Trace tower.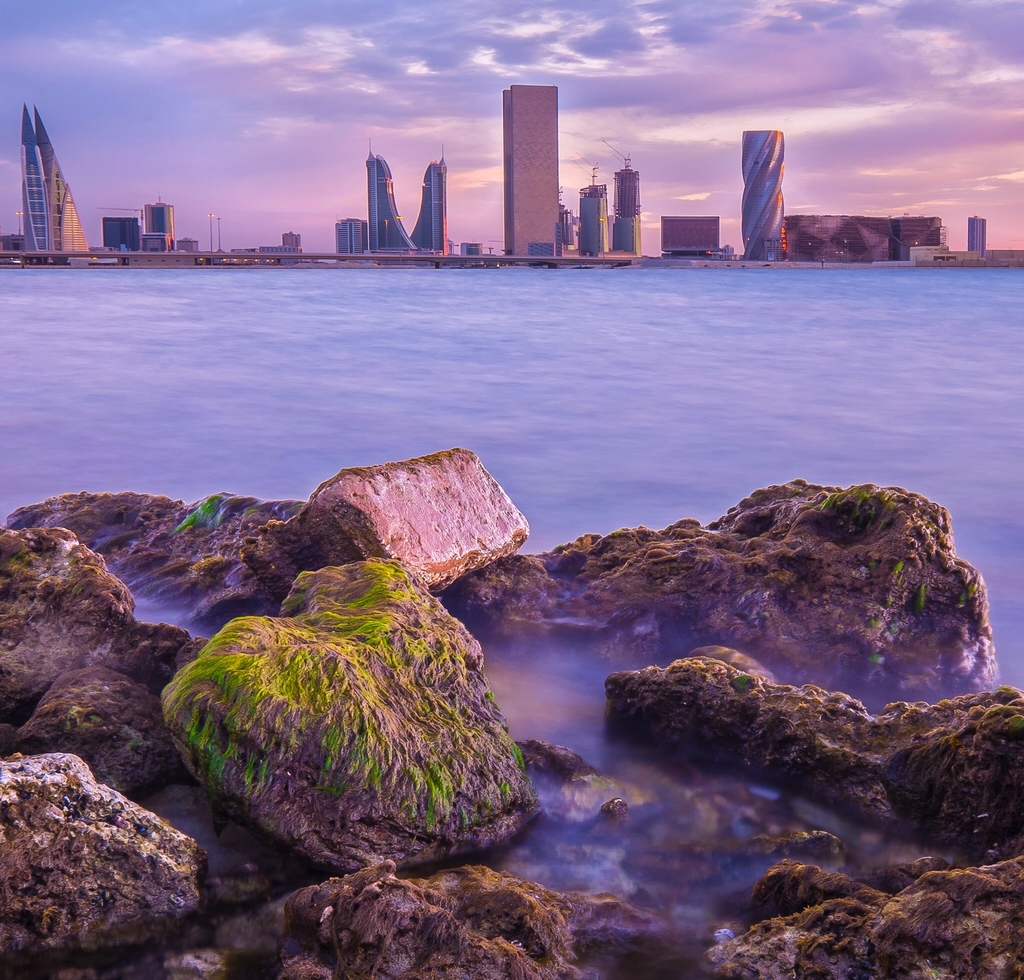
Traced to (x1=138, y1=202, x2=180, y2=257).
